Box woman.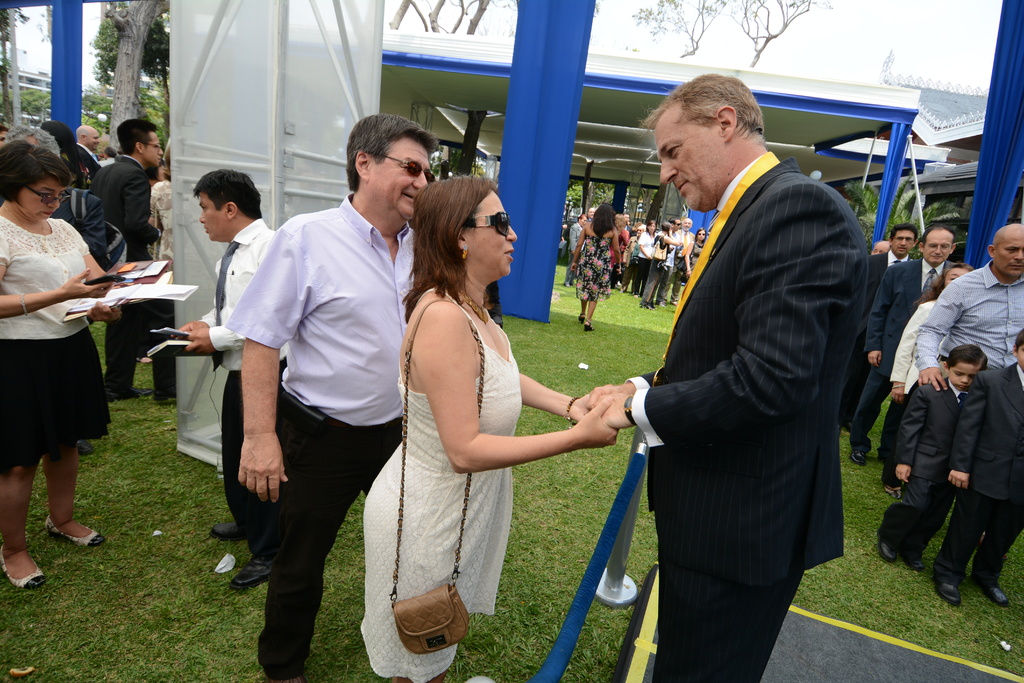
Rect(572, 201, 623, 331).
